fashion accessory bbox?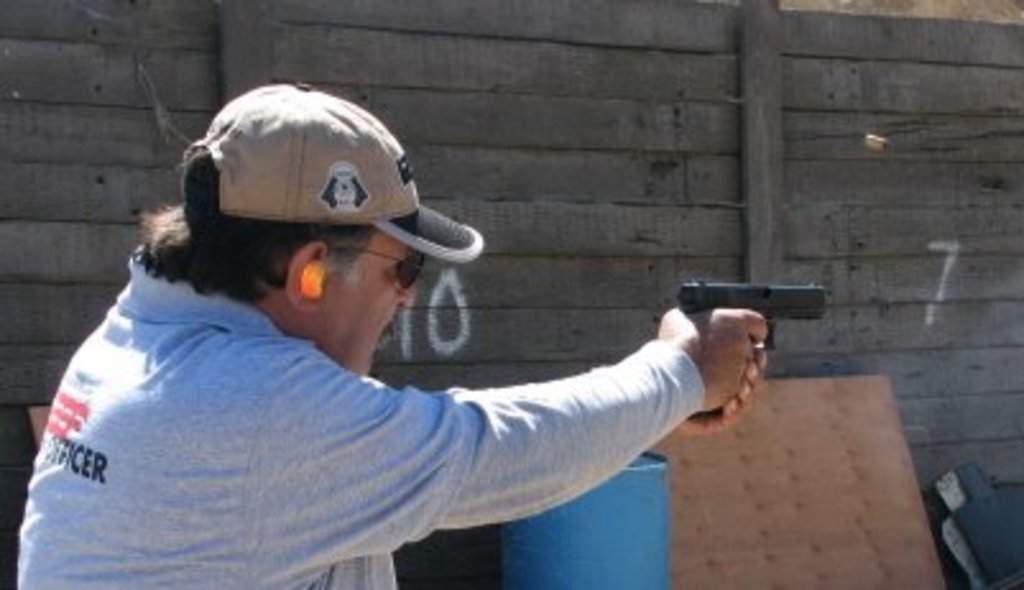
locate(340, 248, 424, 289)
